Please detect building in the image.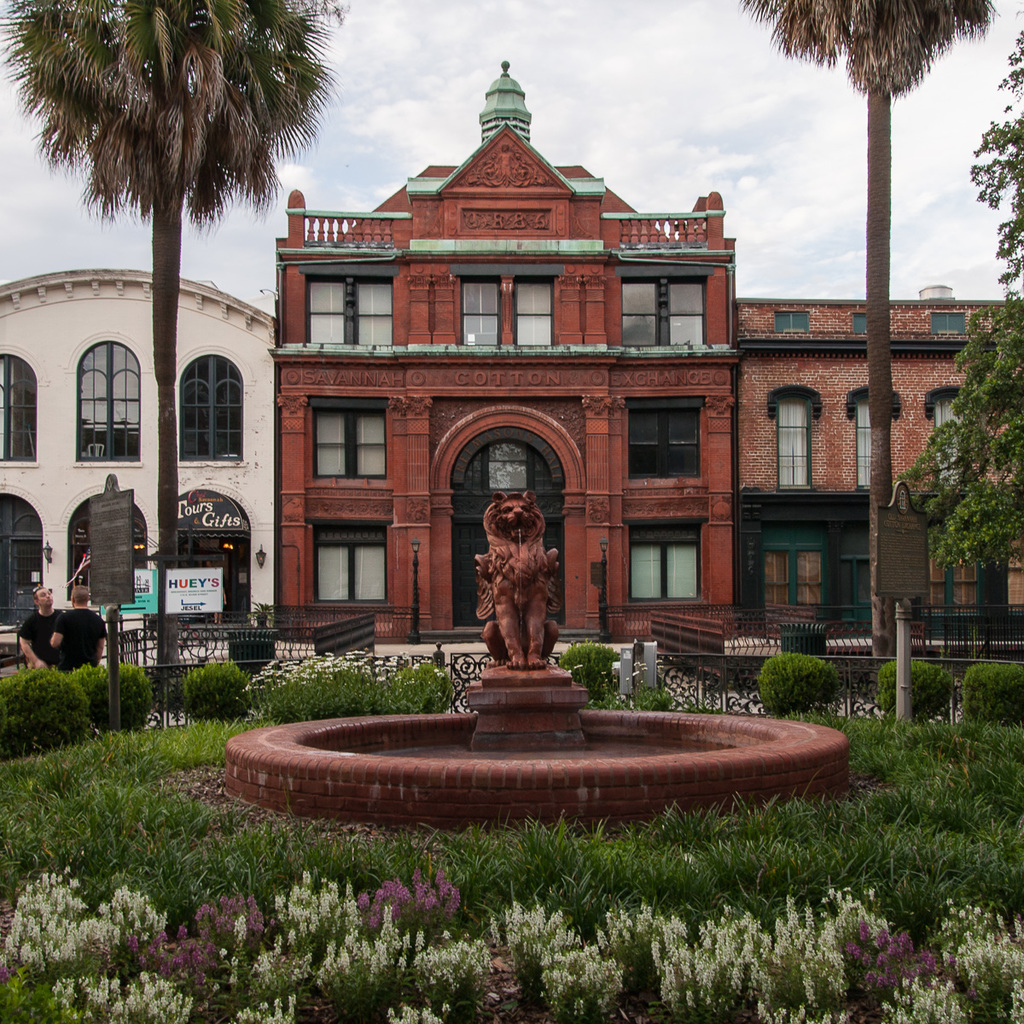
{"left": 270, "top": 61, "right": 740, "bottom": 648}.
